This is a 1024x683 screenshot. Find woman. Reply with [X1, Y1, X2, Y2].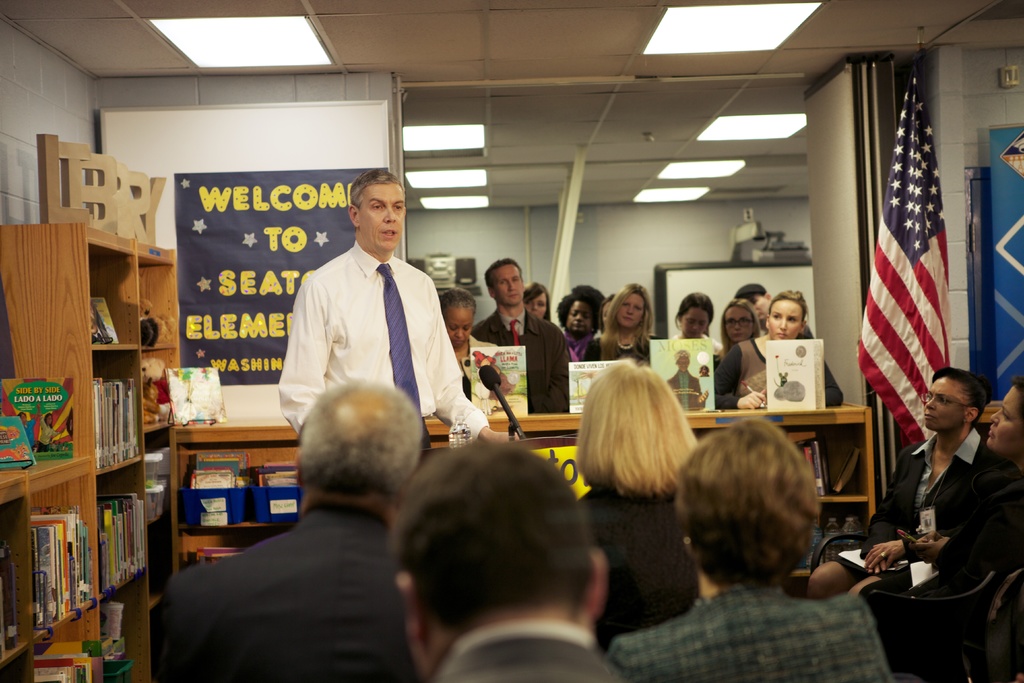
[577, 359, 708, 652].
